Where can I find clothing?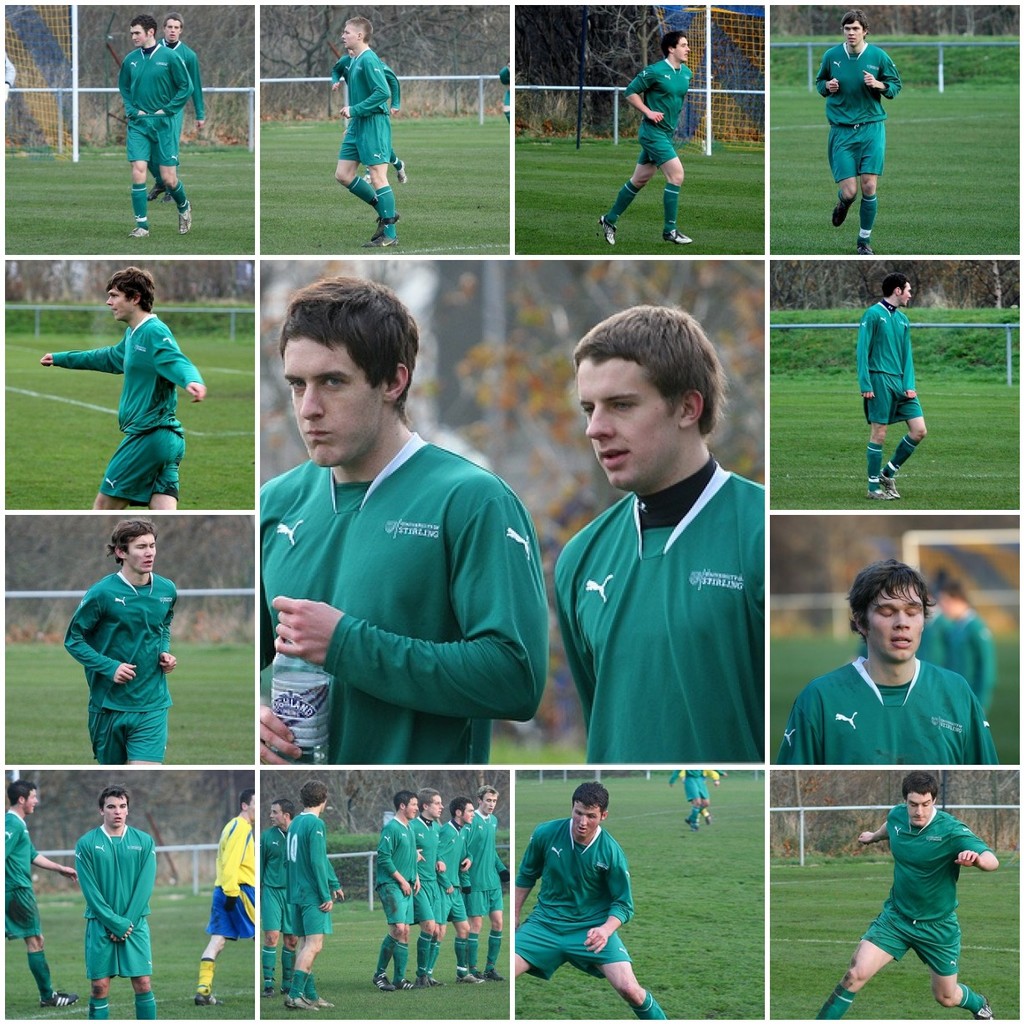
You can find it at BBox(516, 811, 632, 979).
